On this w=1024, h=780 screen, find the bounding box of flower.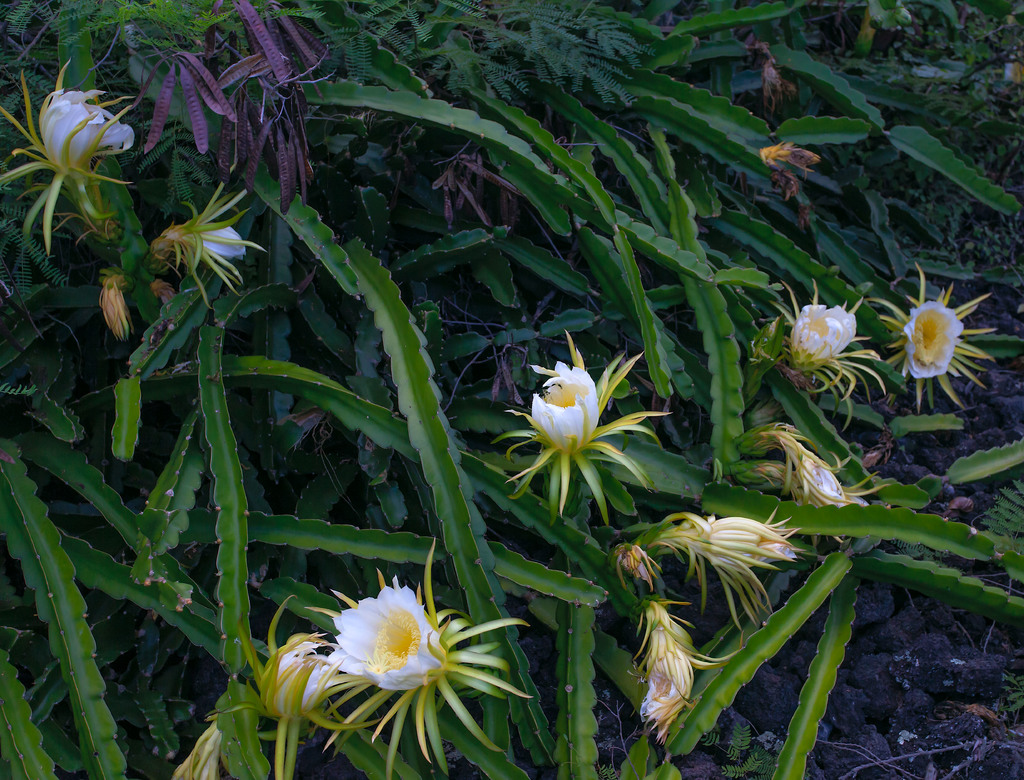
Bounding box: {"left": 250, "top": 641, "right": 342, "bottom": 708}.
